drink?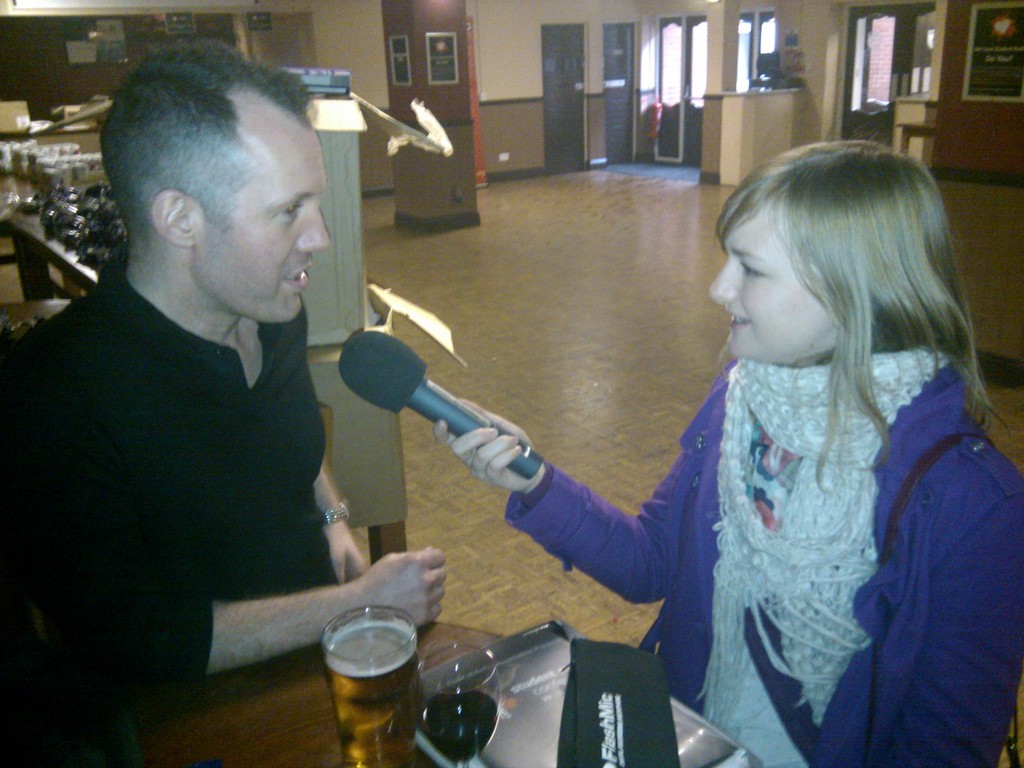
321:623:424:767
